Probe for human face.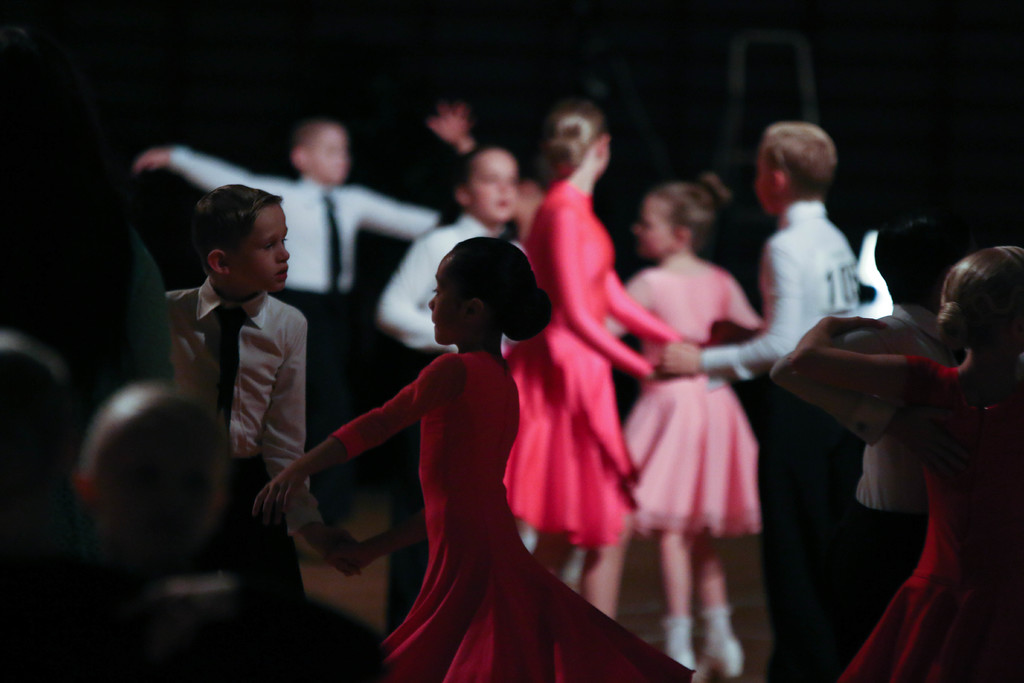
Probe result: BBox(426, 260, 461, 345).
